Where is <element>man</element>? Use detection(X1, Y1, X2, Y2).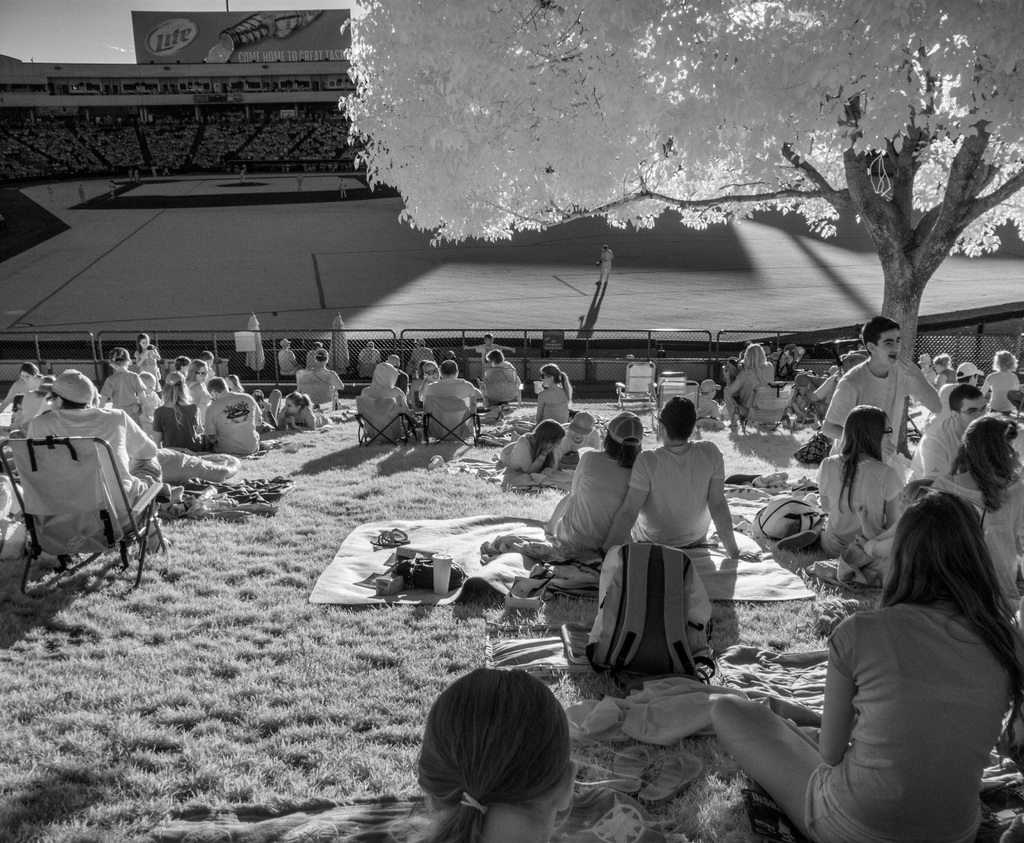
detection(422, 358, 488, 444).
